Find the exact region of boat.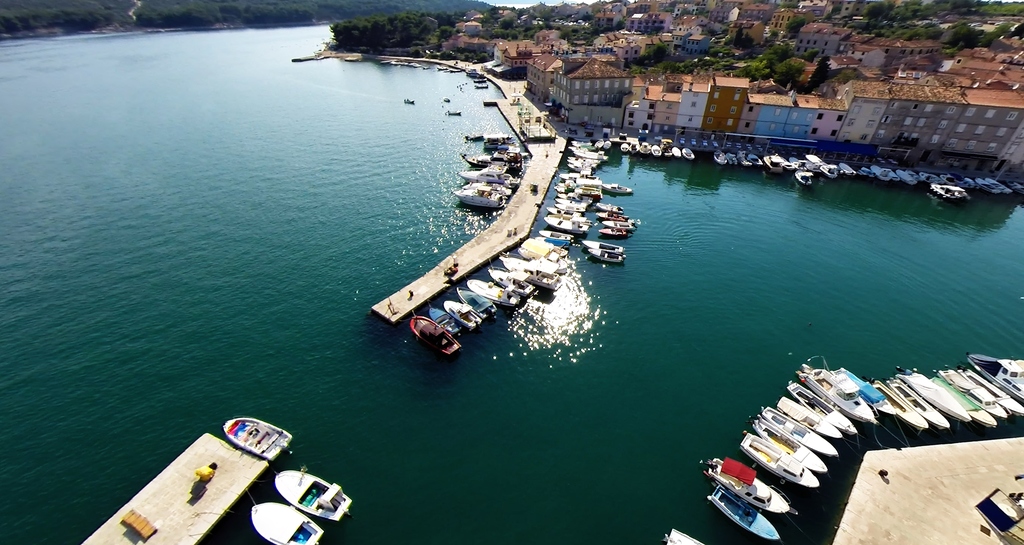
Exact region: <region>876, 378, 925, 429</region>.
